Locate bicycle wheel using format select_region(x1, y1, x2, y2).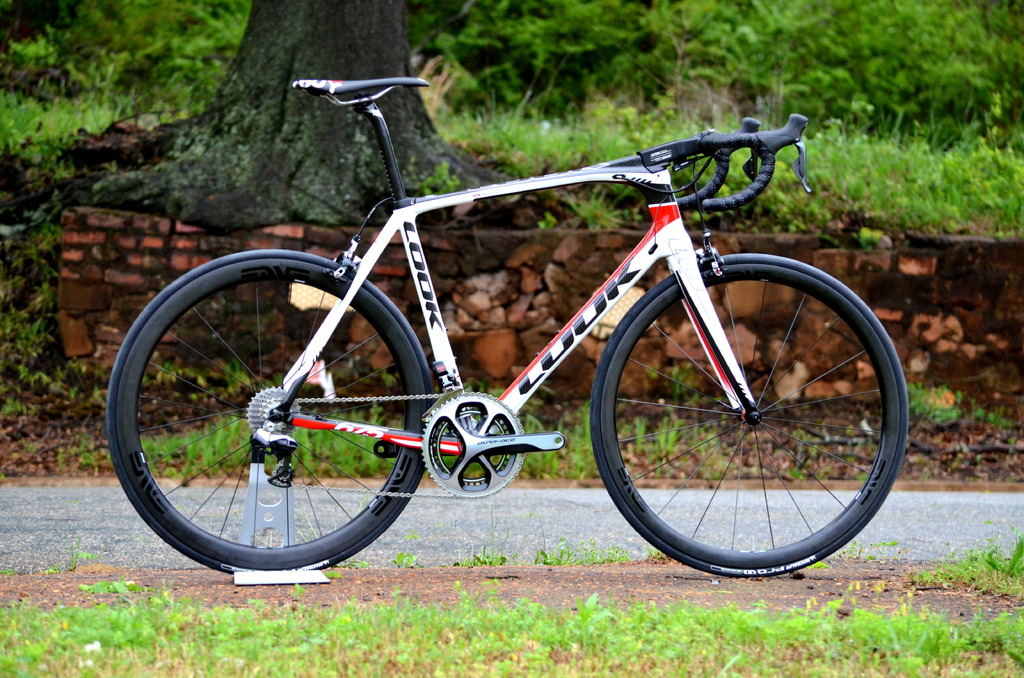
select_region(102, 247, 433, 579).
